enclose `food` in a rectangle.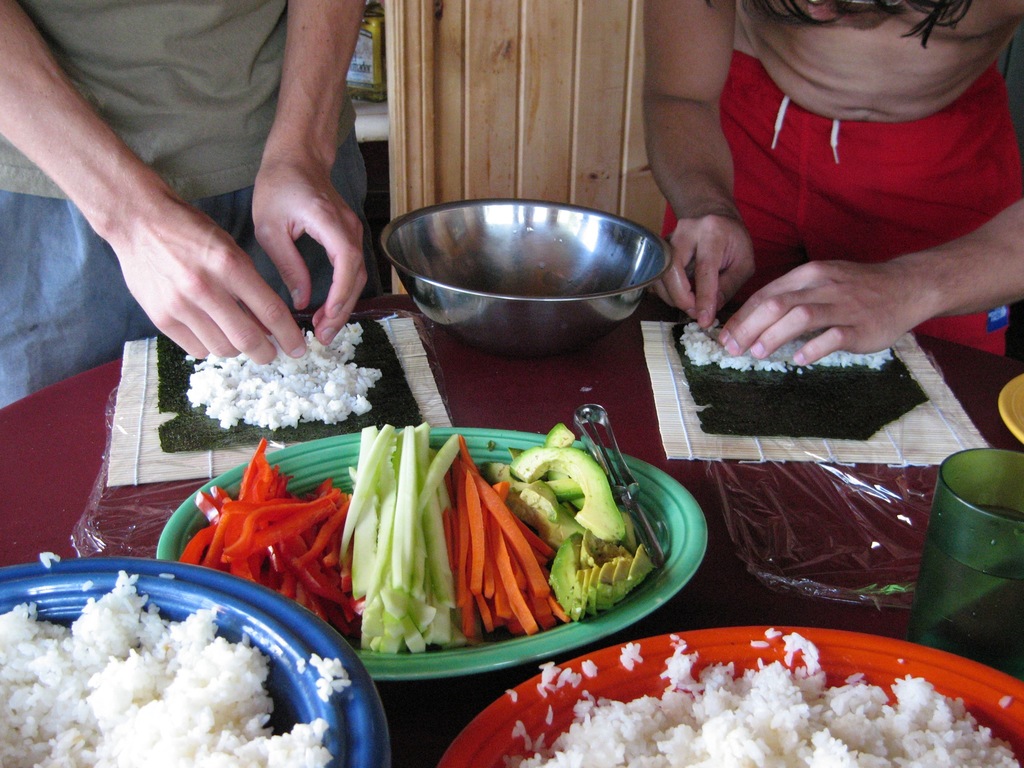
{"left": 307, "top": 717, "right": 333, "bottom": 767}.
